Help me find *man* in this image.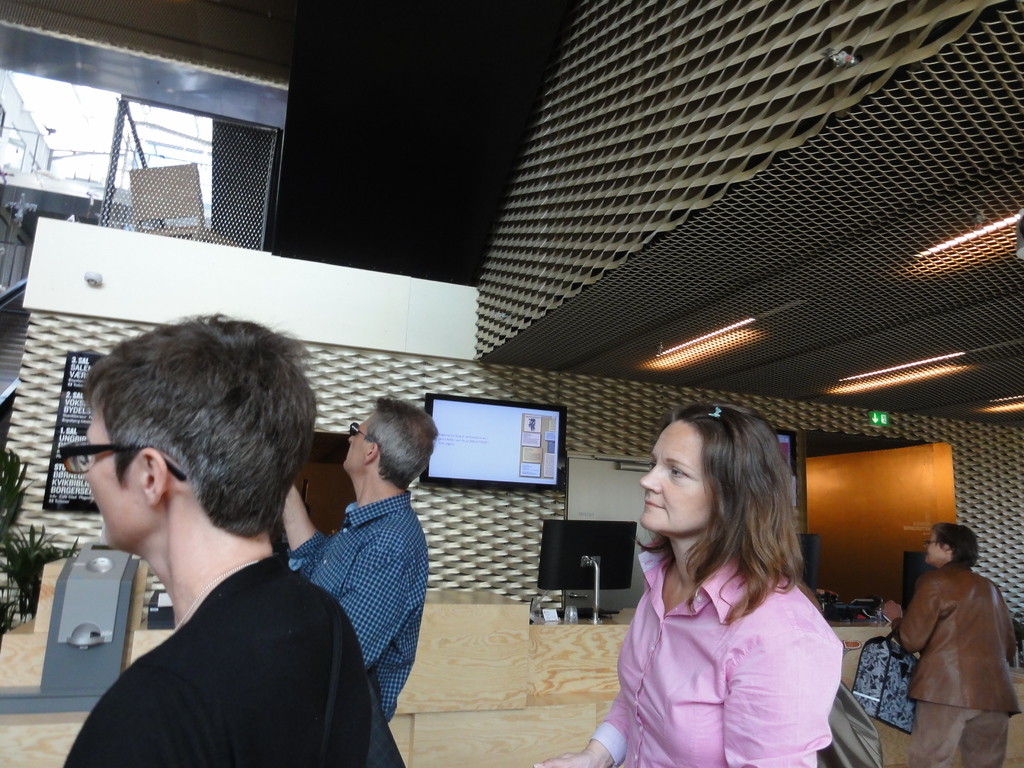
Found it: BBox(7, 329, 417, 764).
